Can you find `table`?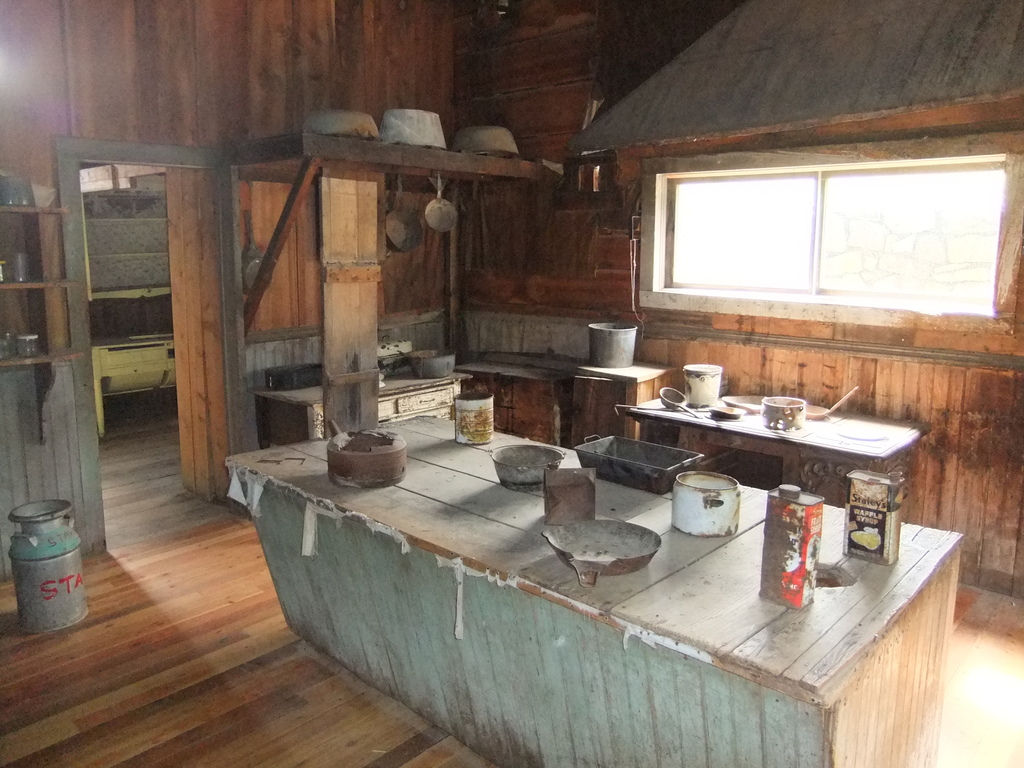
Yes, bounding box: rect(203, 405, 947, 764).
